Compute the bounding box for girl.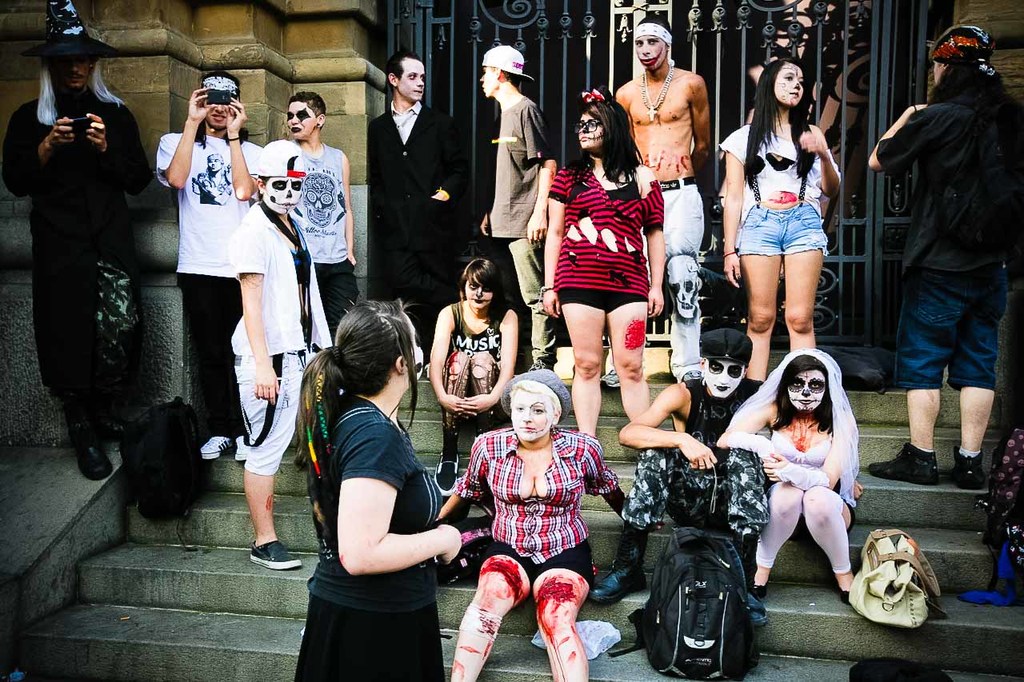
(x1=434, y1=371, x2=627, y2=681).
